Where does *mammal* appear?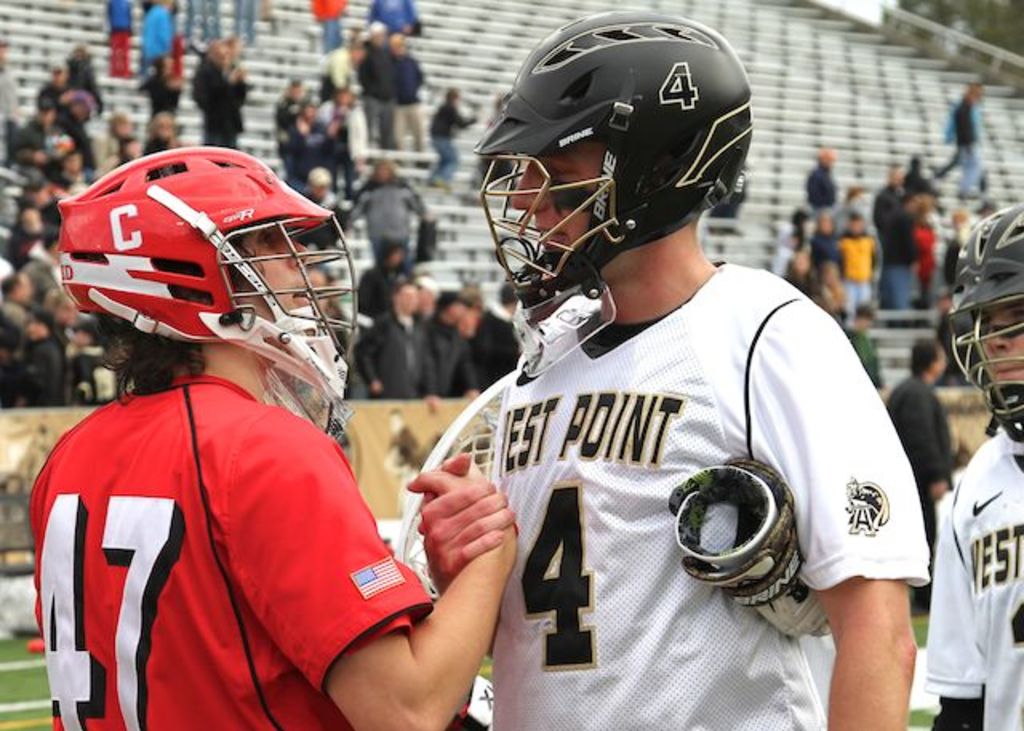
Appears at bbox=(874, 160, 907, 309).
